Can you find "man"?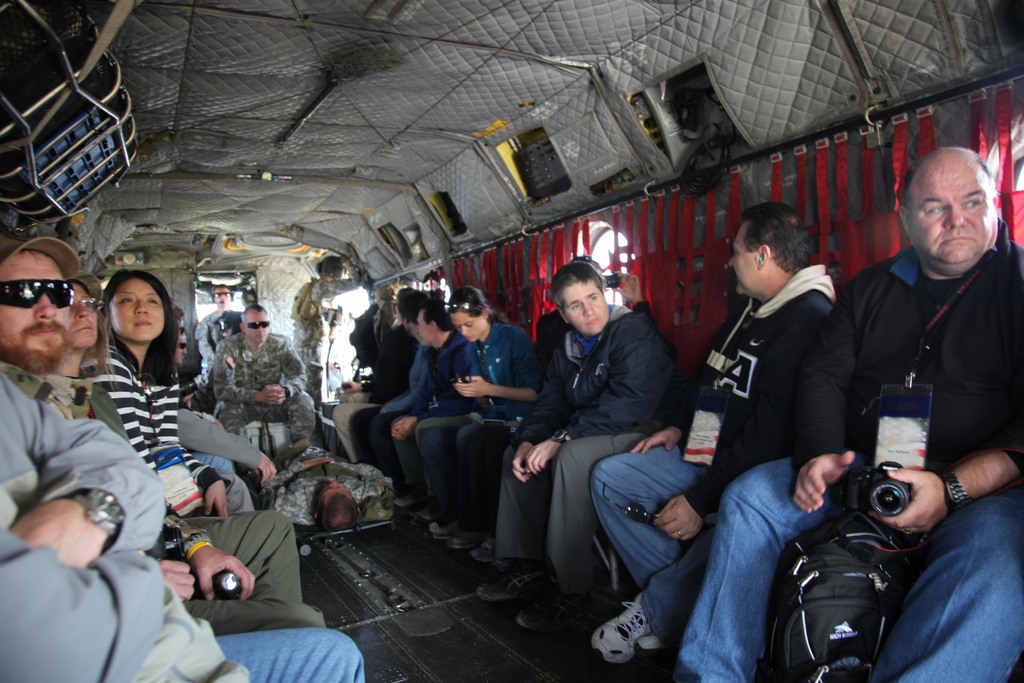
Yes, bounding box: <box>211,302,311,447</box>.
